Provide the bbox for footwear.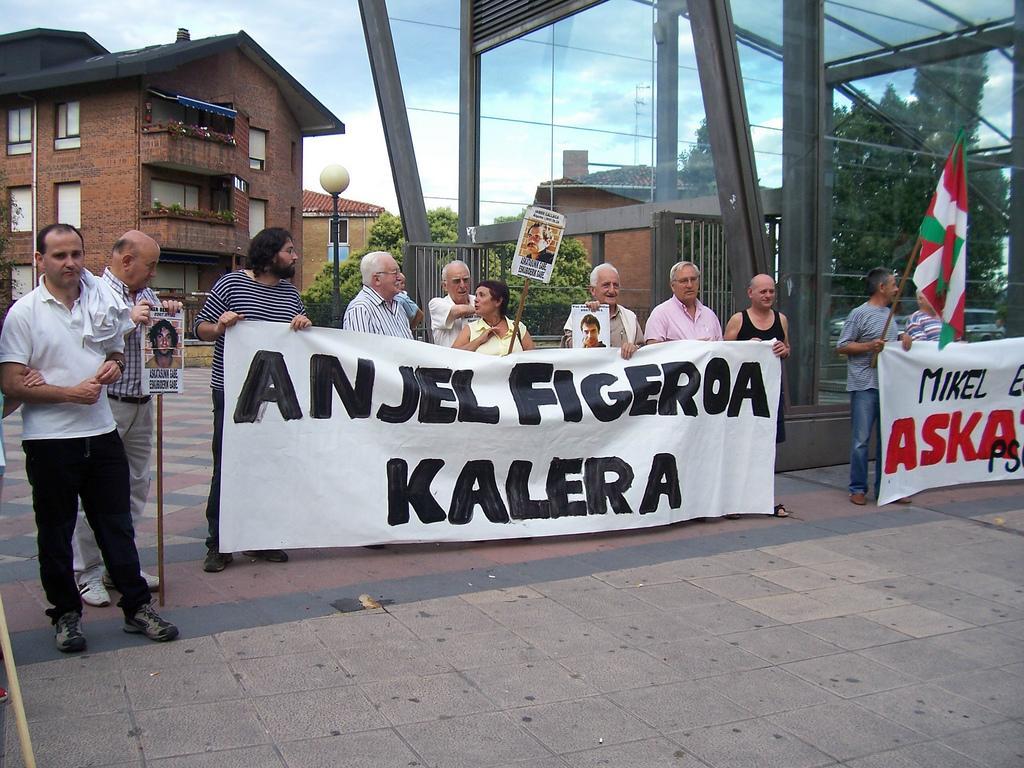
l=125, t=599, r=178, b=640.
